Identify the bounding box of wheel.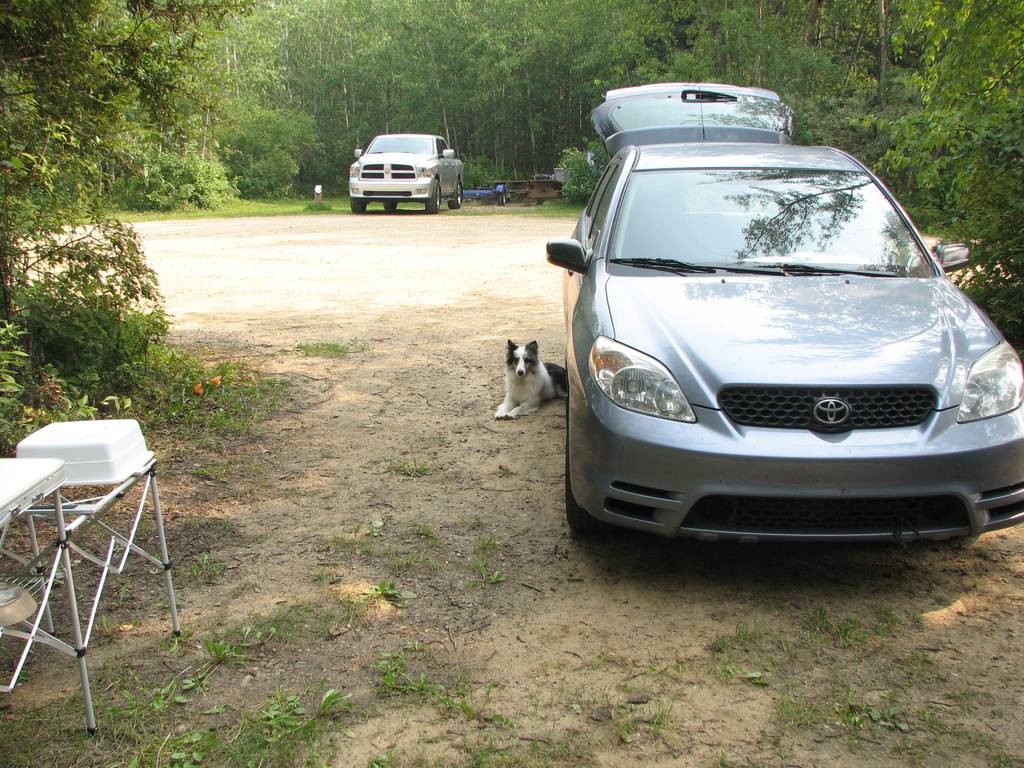
box=[568, 462, 610, 536].
